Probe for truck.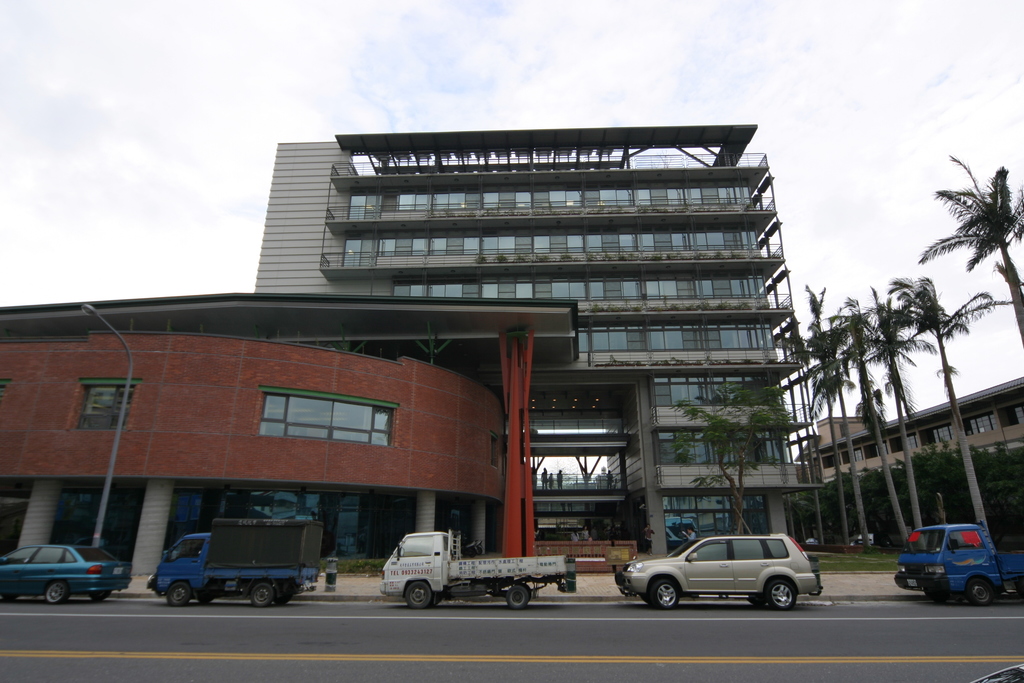
Probe result: (left=893, top=520, right=1023, bottom=611).
